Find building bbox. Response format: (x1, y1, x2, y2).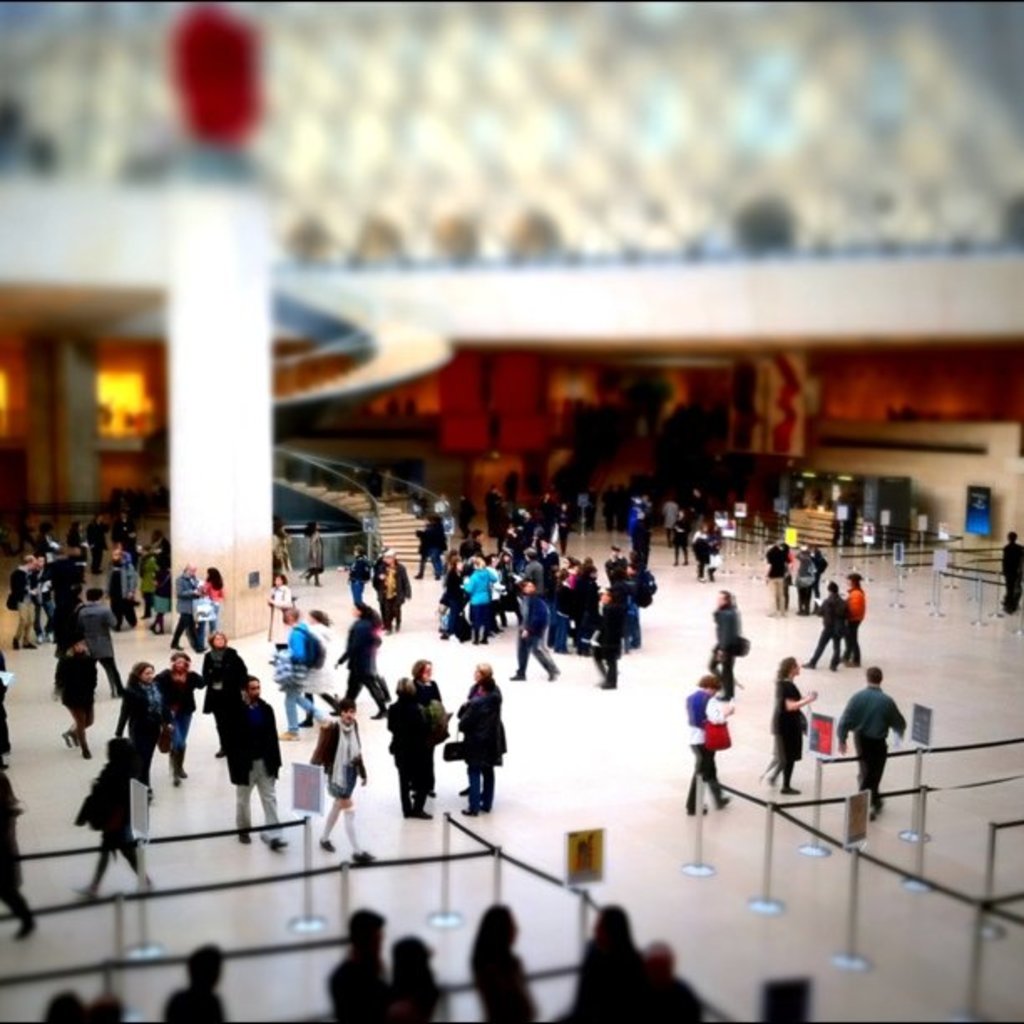
(0, 0, 1022, 1022).
